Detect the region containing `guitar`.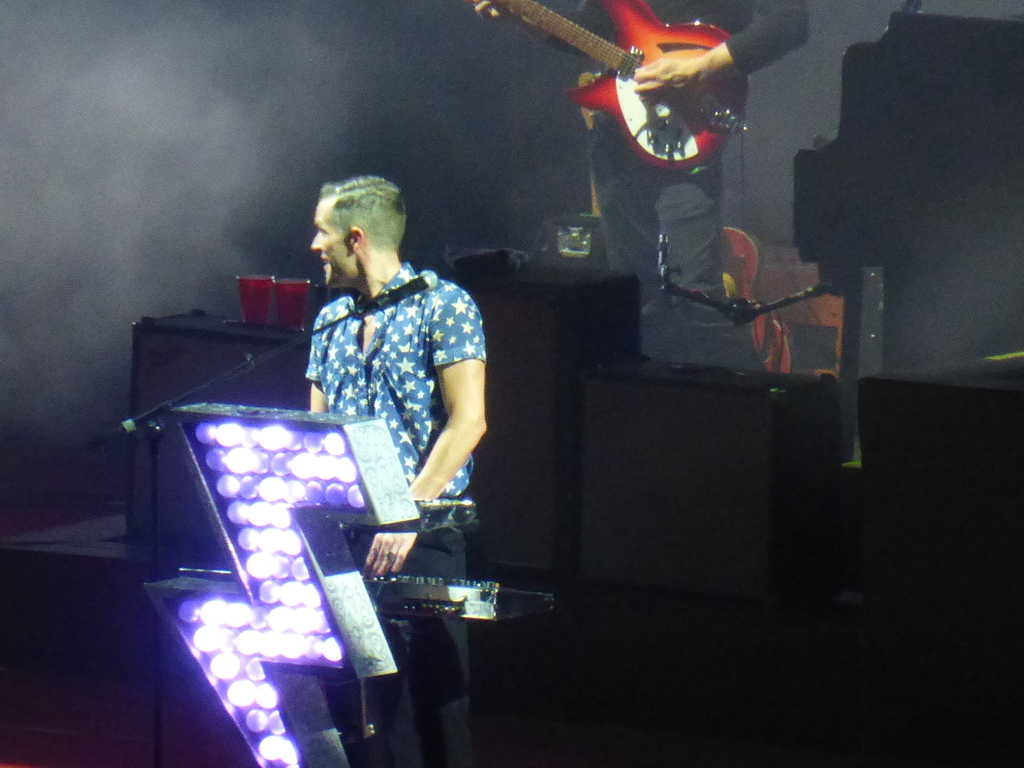
pyautogui.locateOnScreen(577, 69, 612, 237).
